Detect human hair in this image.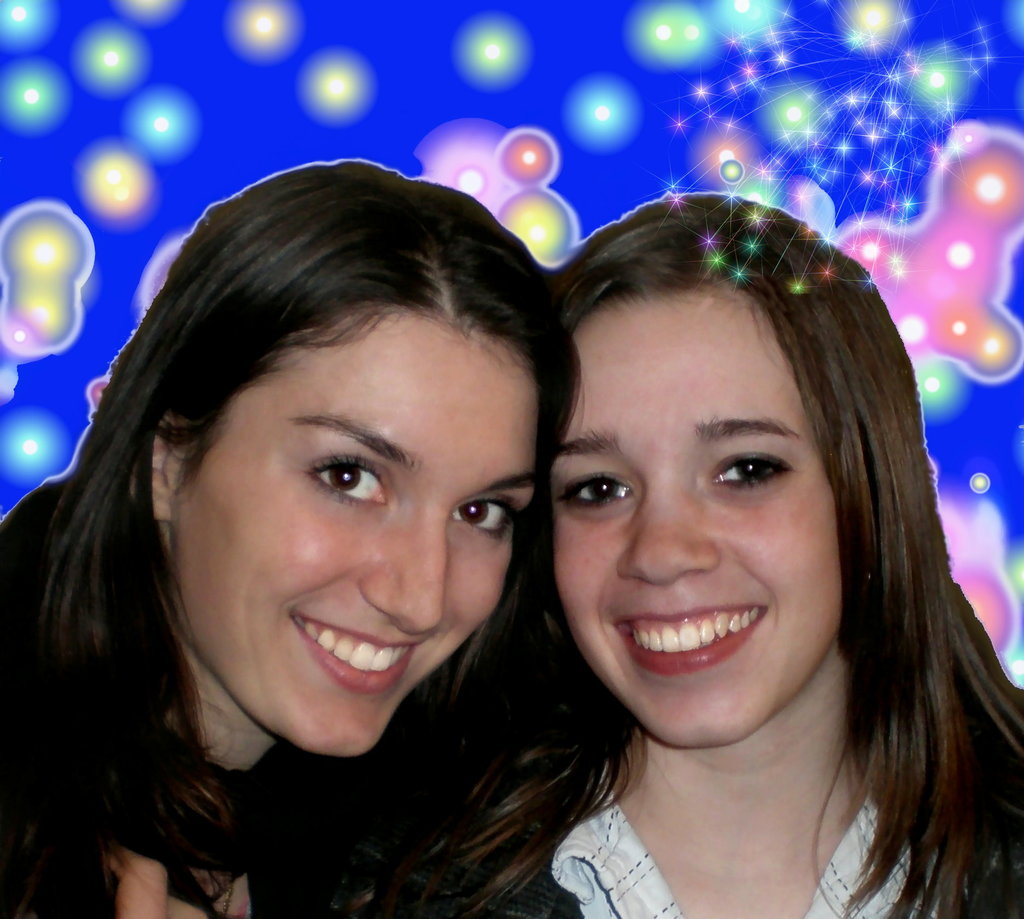
Detection: bbox(505, 204, 968, 865).
